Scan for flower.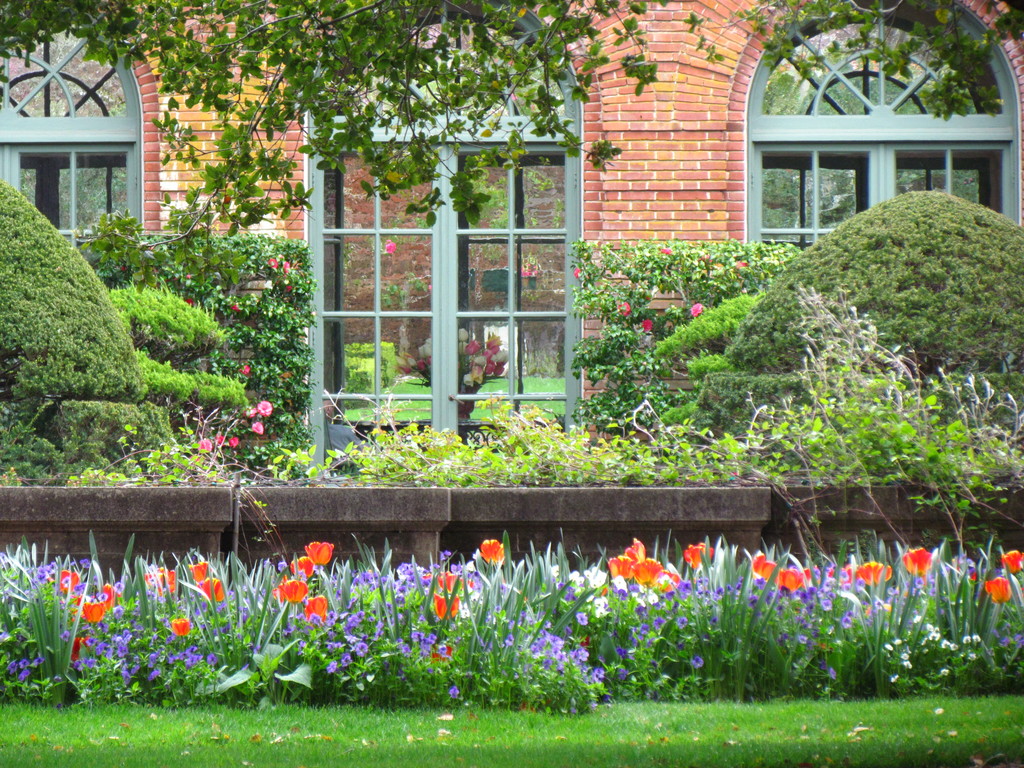
Scan result: 573,267,586,279.
